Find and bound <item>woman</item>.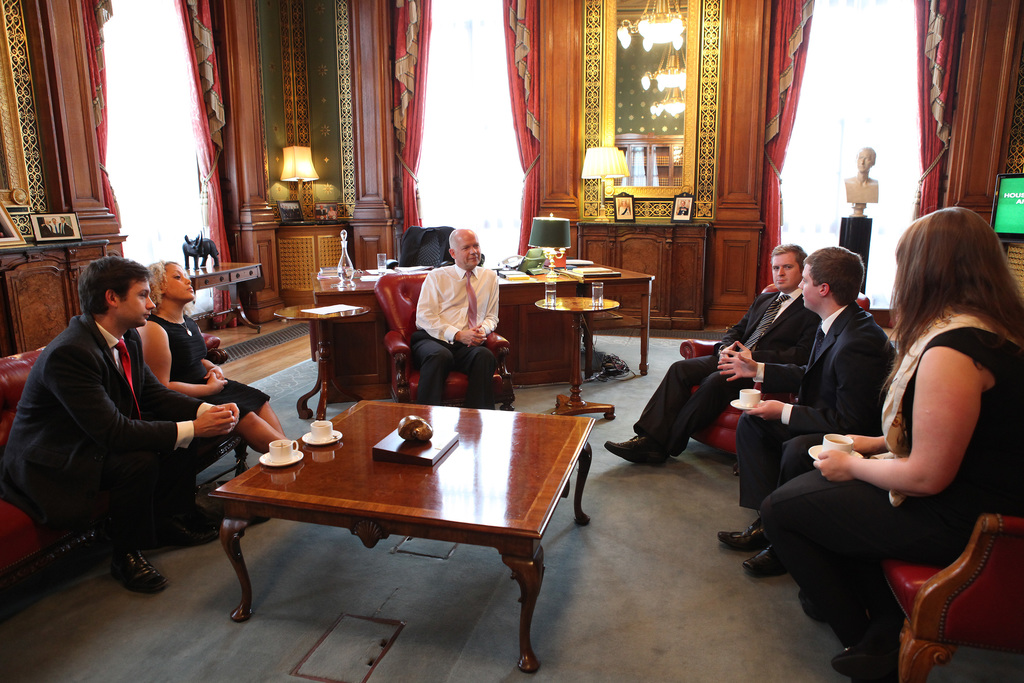
Bound: pyautogui.locateOnScreen(790, 201, 996, 652).
